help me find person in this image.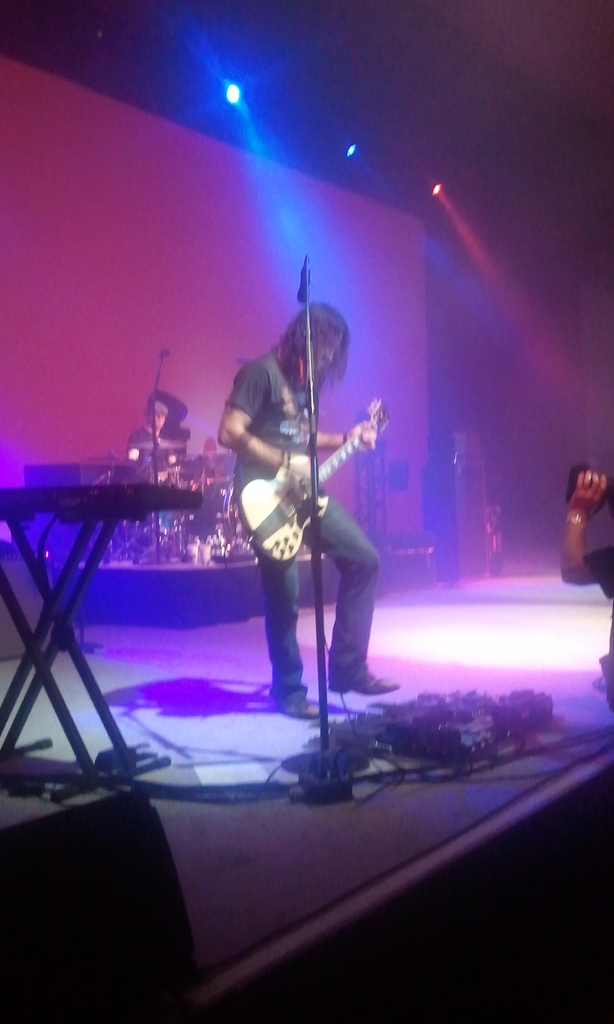
Found it: 203/263/373/771.
